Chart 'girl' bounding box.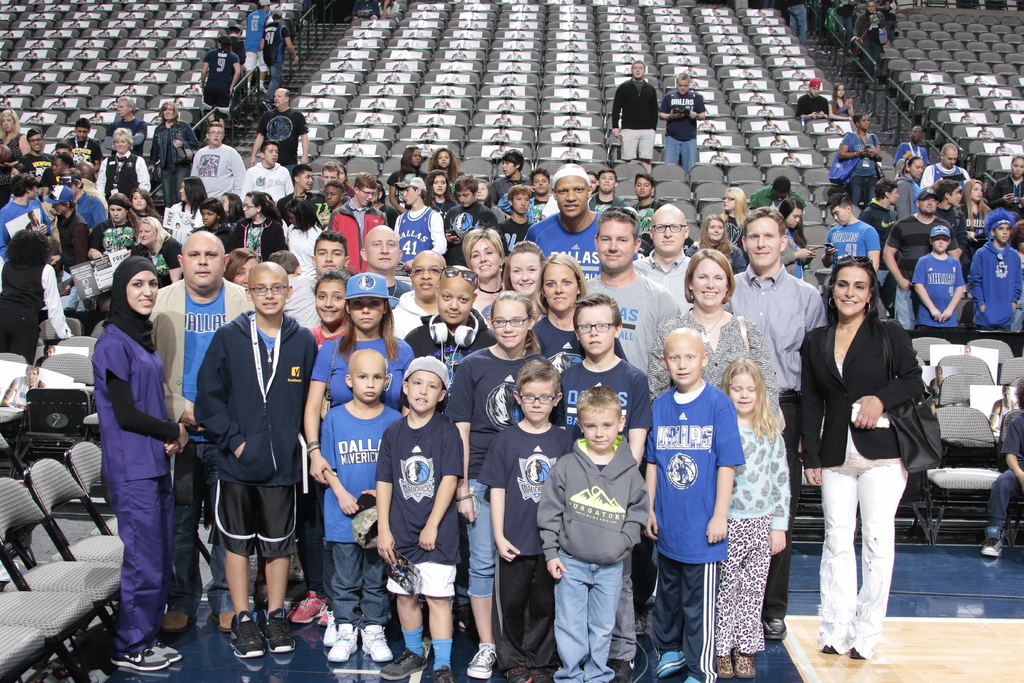
Charted: [x1=483, y1=241, x2=544, y2=322].
